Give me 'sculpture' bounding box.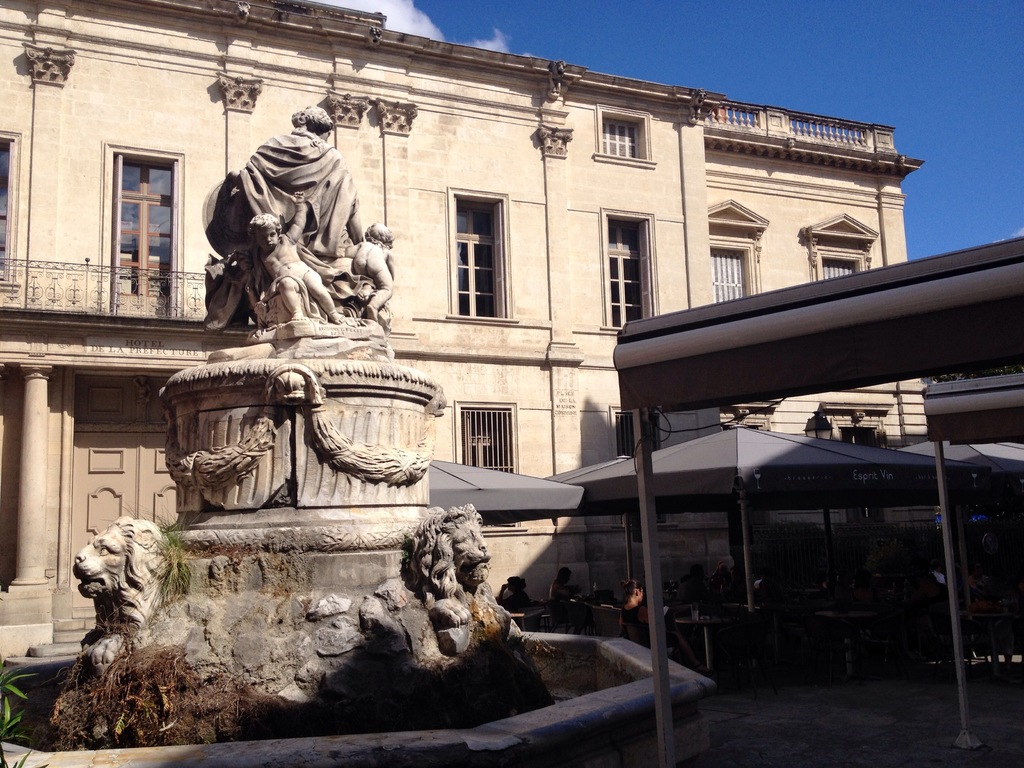
[left=388, top=502, right=535, bottom=683].
